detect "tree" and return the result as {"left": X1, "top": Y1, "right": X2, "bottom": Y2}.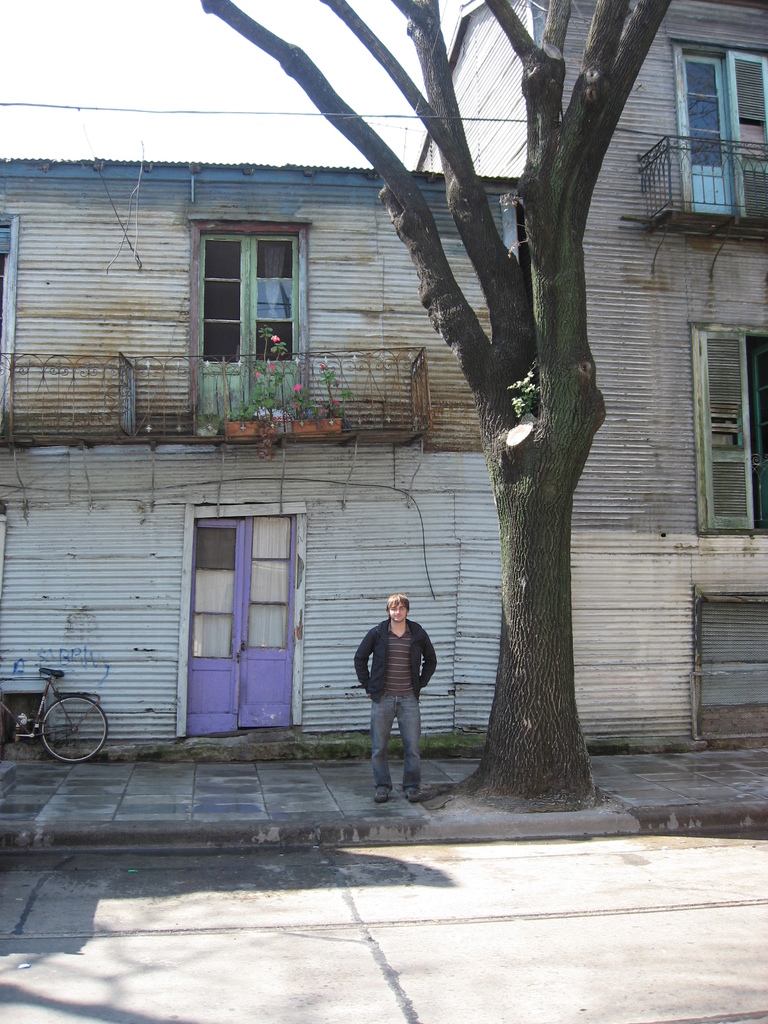
{"left": 378, "top": 47, "right": 652, "bottom": 810}.
